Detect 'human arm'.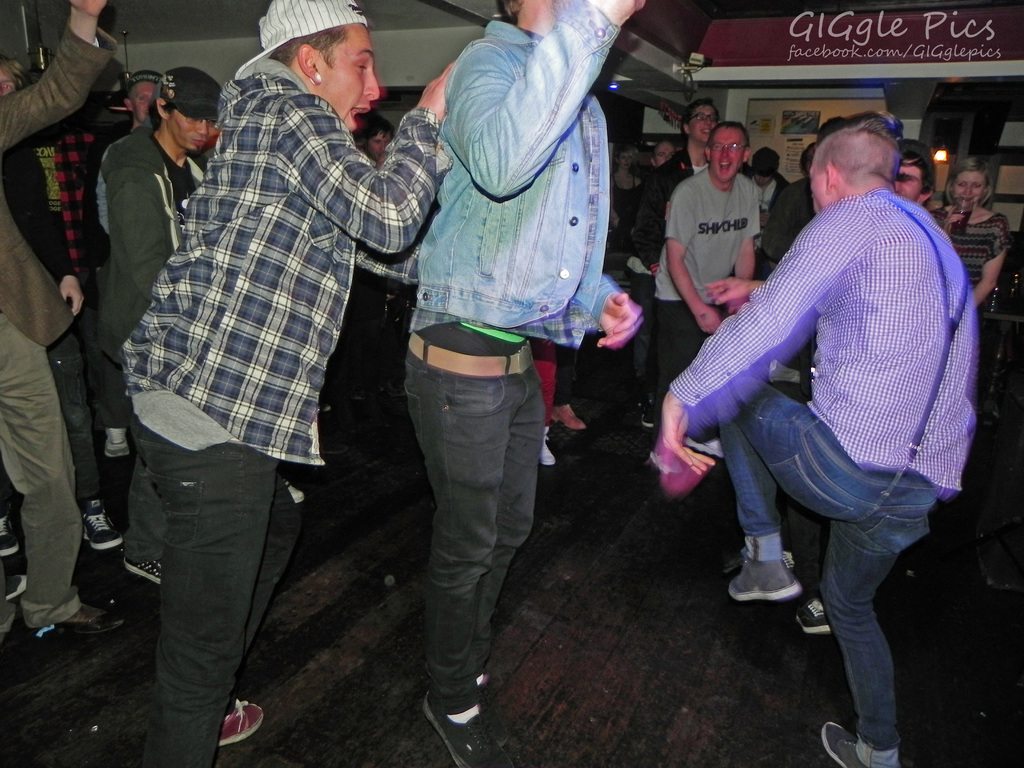
Detected at region(701, 273, 765, 307).
